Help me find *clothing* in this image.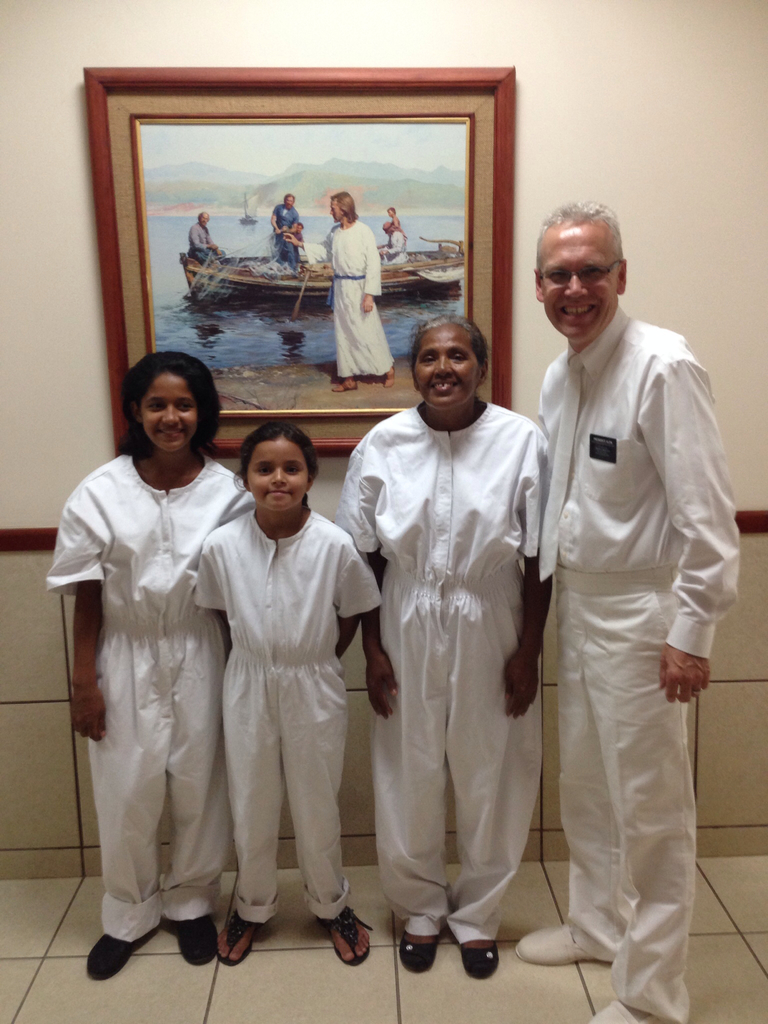
Found it: <region>268, 206, 299, 266</region>.
